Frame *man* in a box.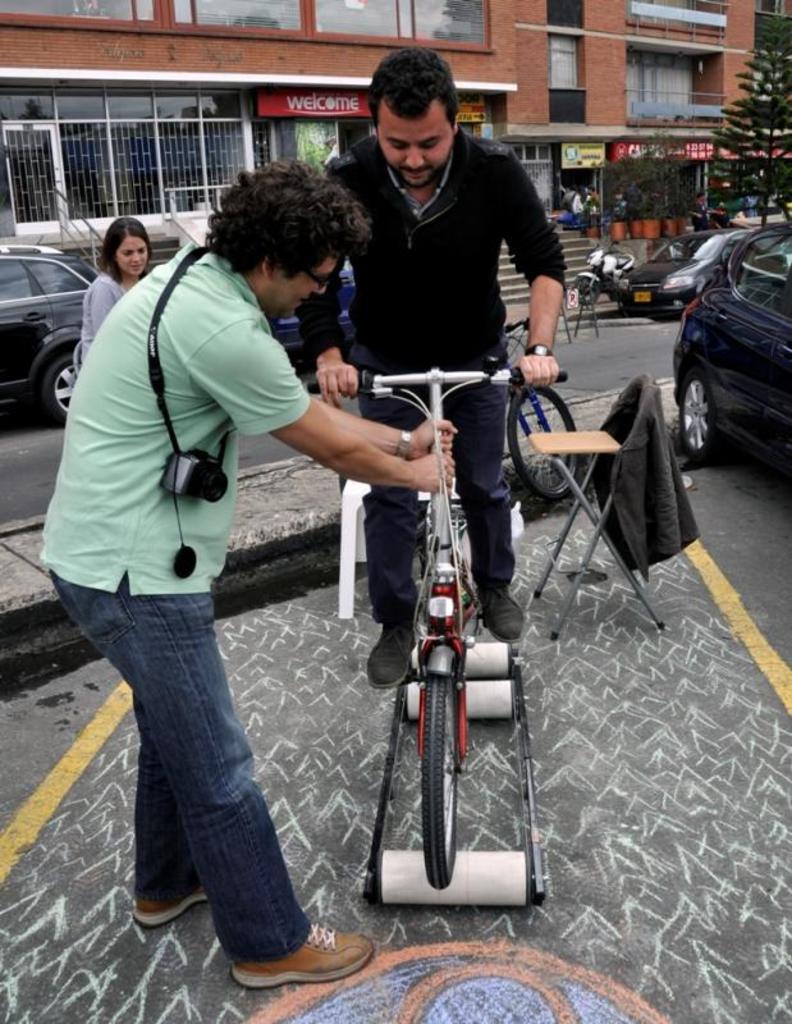
310, 73, 582, 521.
